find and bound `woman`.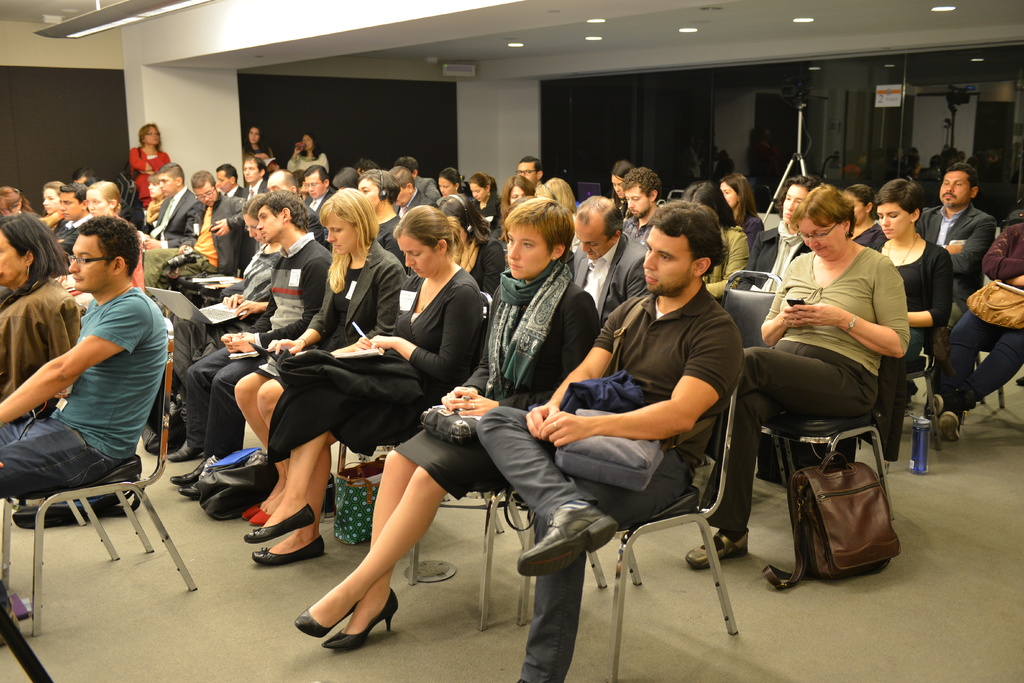
Bound: (x1=168, y1=191, x2=282, y2=468).
